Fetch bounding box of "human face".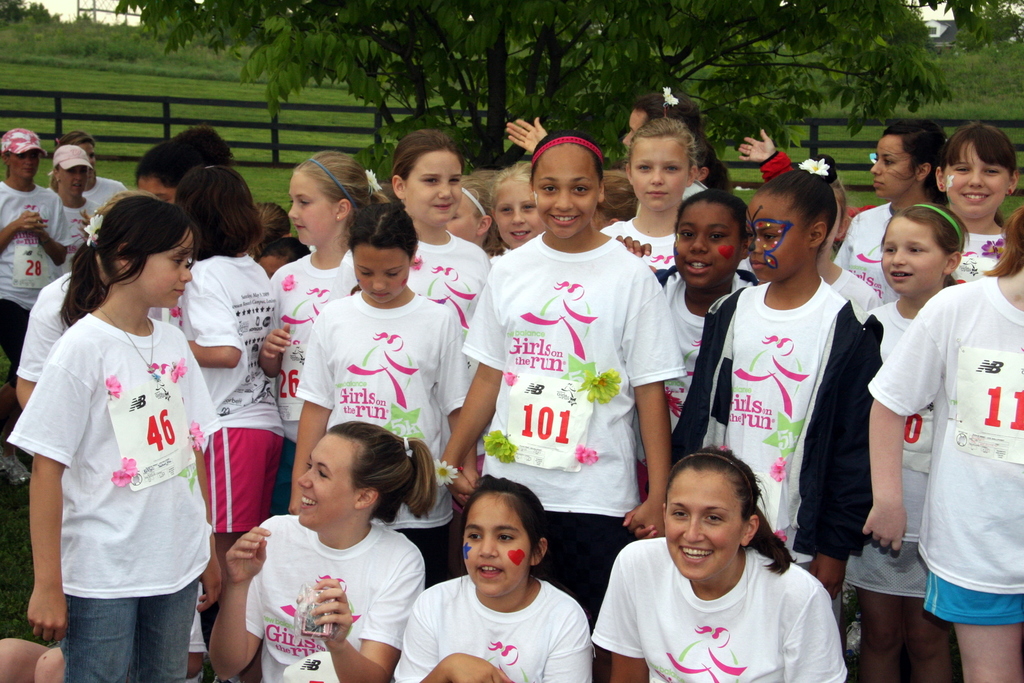
Bbox: 400/151/465/232.
